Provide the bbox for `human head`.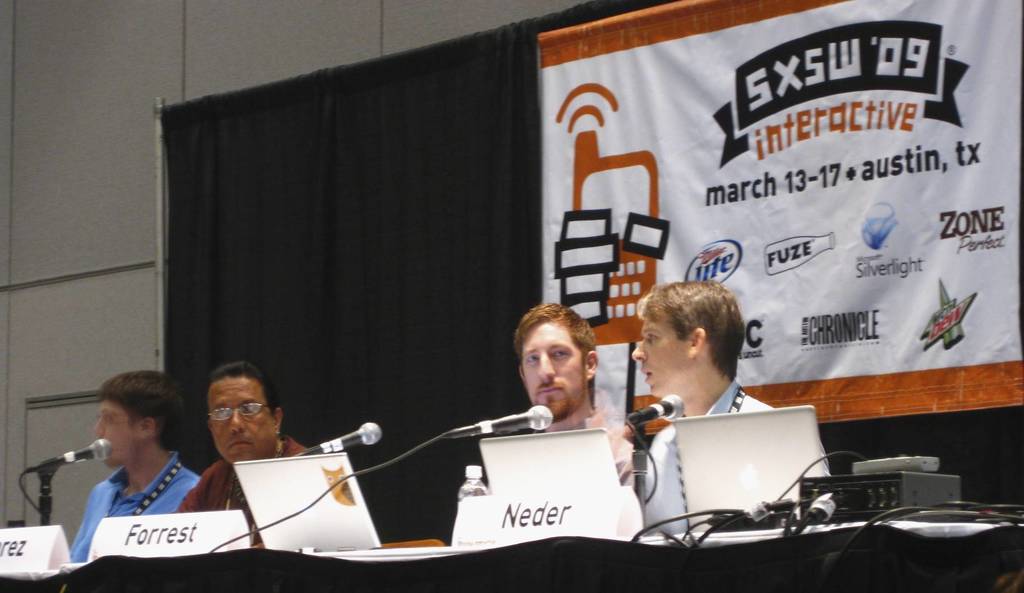
<bbox>628, 279, 744, 400</bbox>.
